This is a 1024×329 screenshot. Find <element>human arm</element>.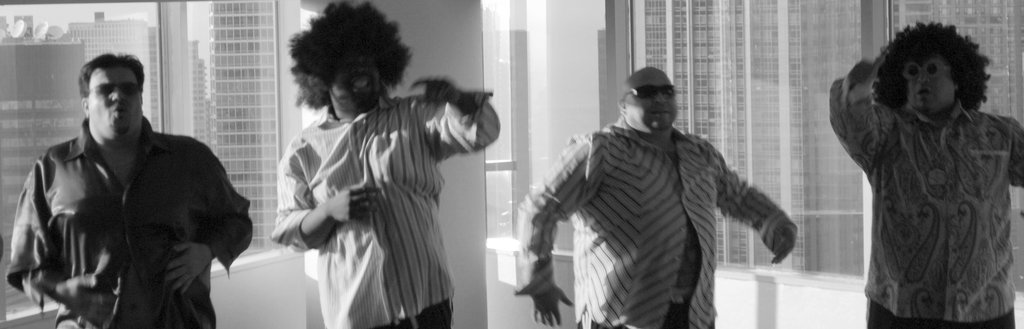
Bounding box: rect(159, 129, 256, 296).
